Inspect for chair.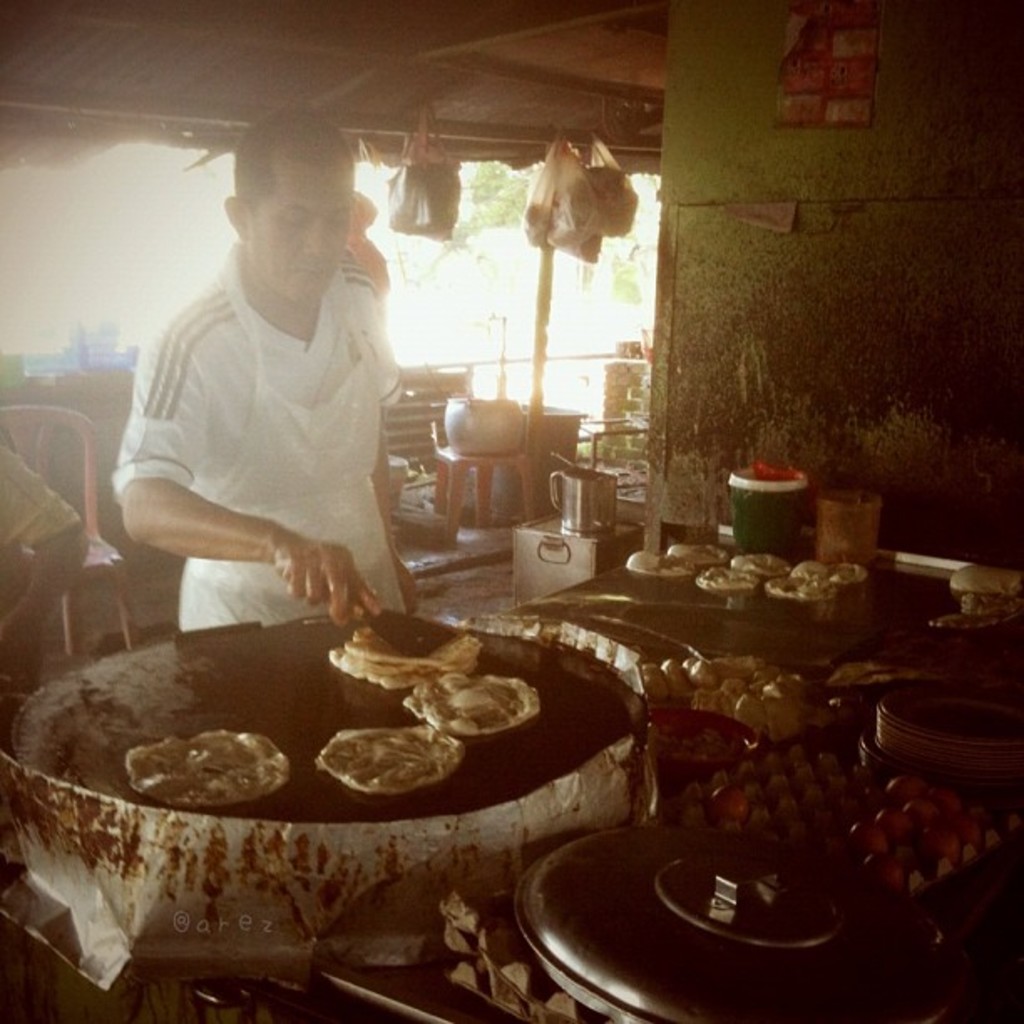
Inspection: bbox(0, 407, 144, 669).
